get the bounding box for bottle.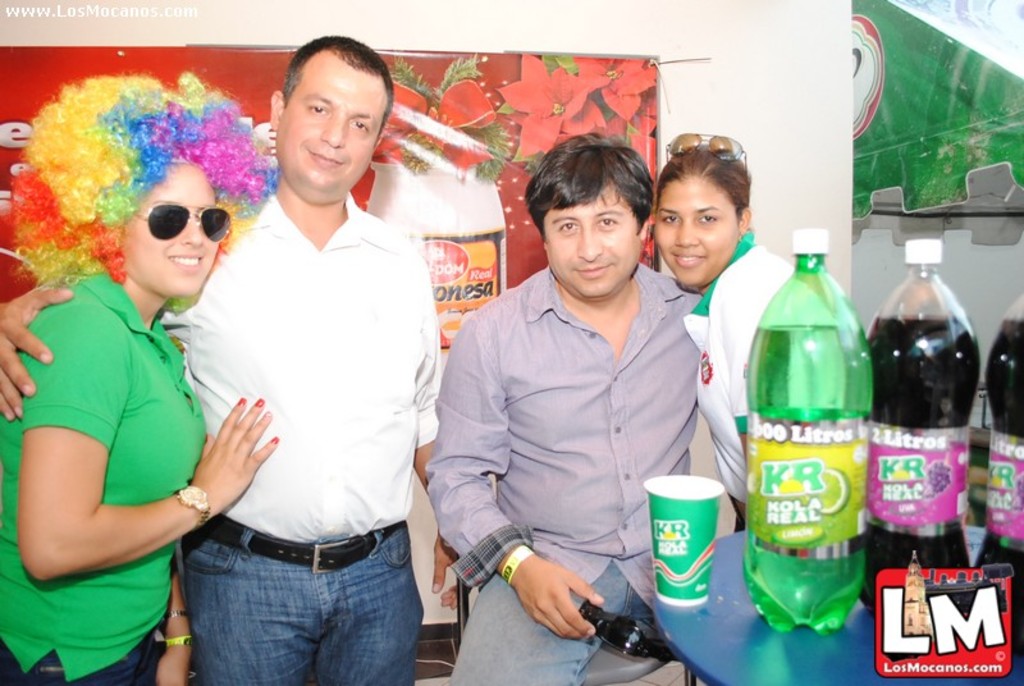
864:234:993:584.
